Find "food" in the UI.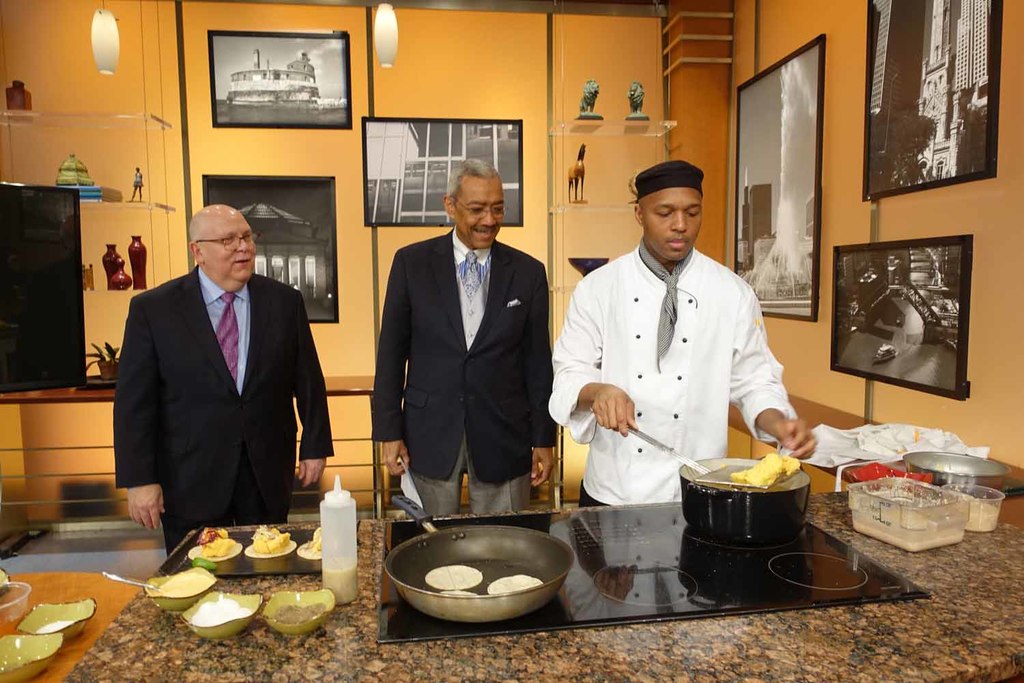
UI element at (425,563,484,589).
